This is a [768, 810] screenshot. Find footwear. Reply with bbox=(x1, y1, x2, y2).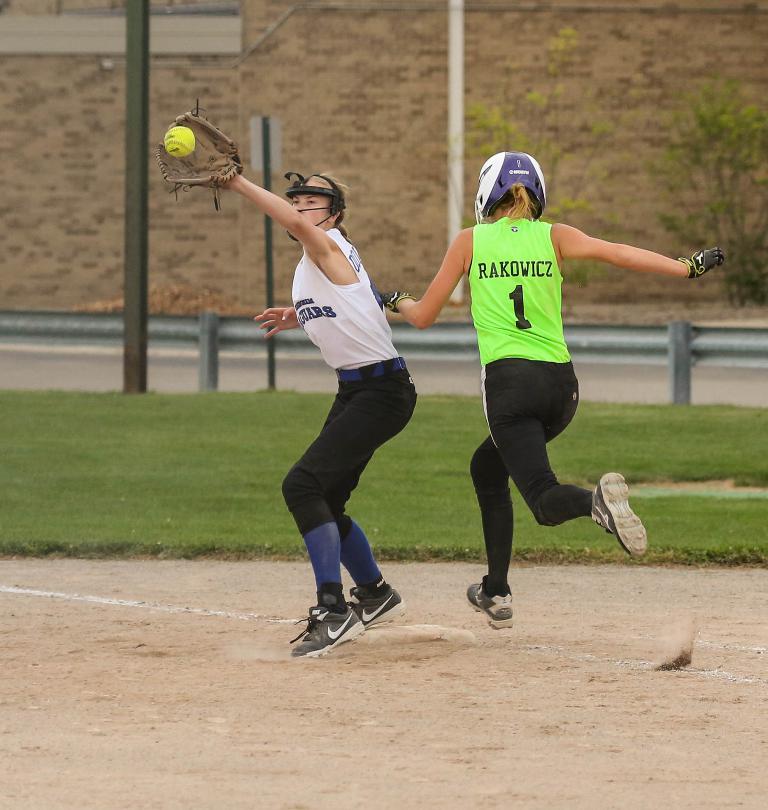
bbox=(286, 604, 362, 659).
